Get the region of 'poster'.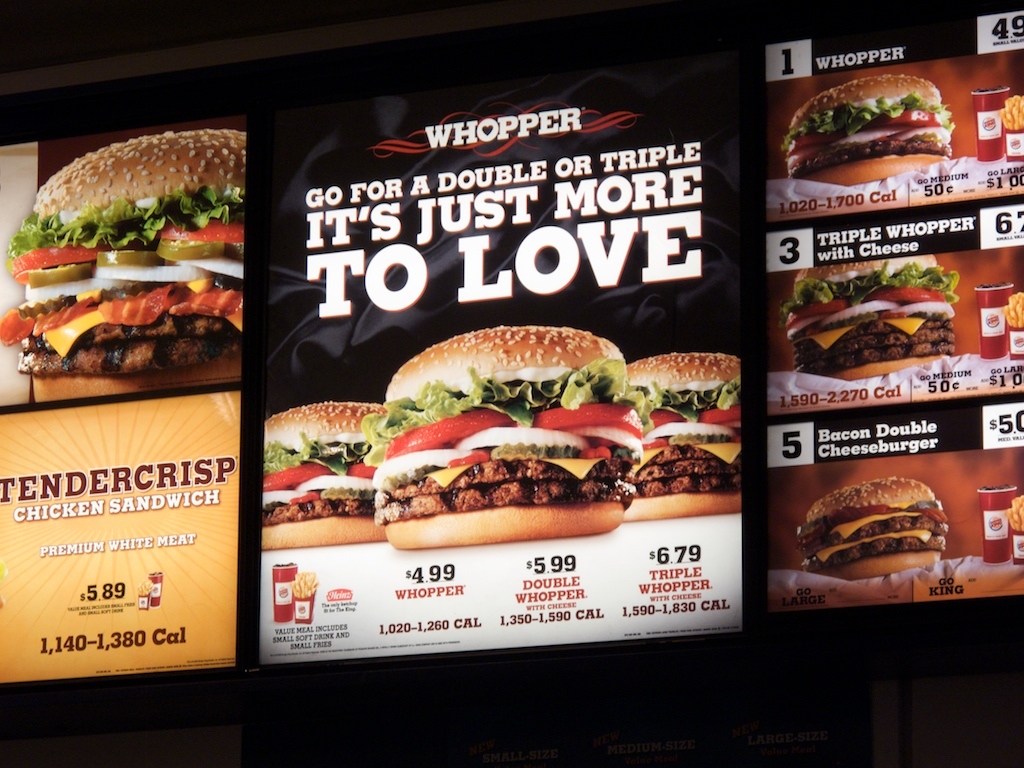
select_region(0, 4, 1023, 683).
